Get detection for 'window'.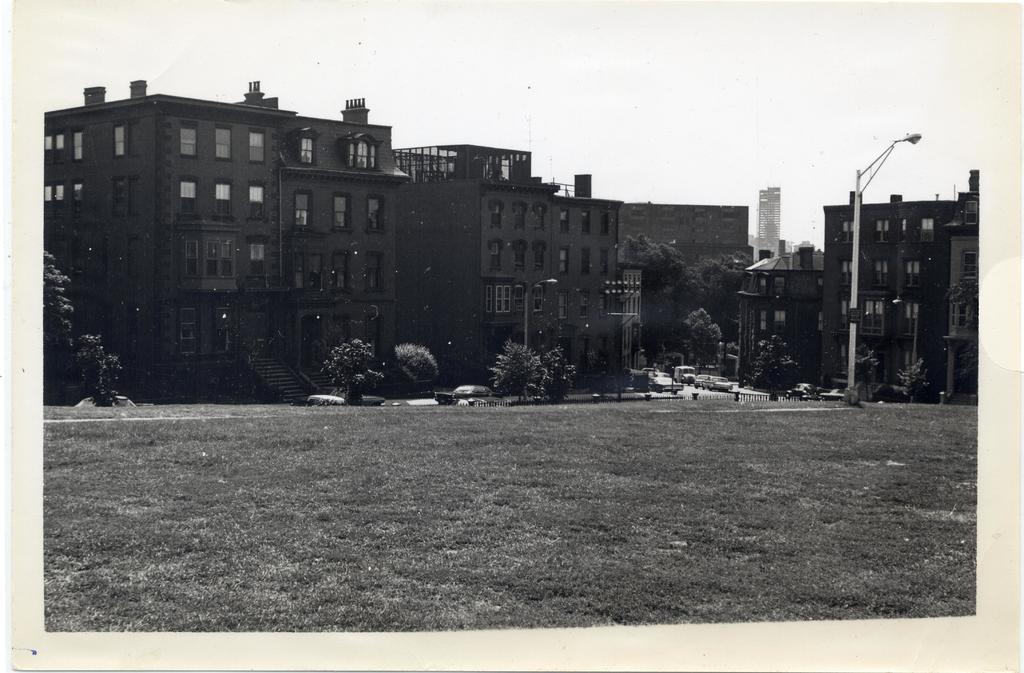
Detection: bbox(70, 129, 83, 163).
